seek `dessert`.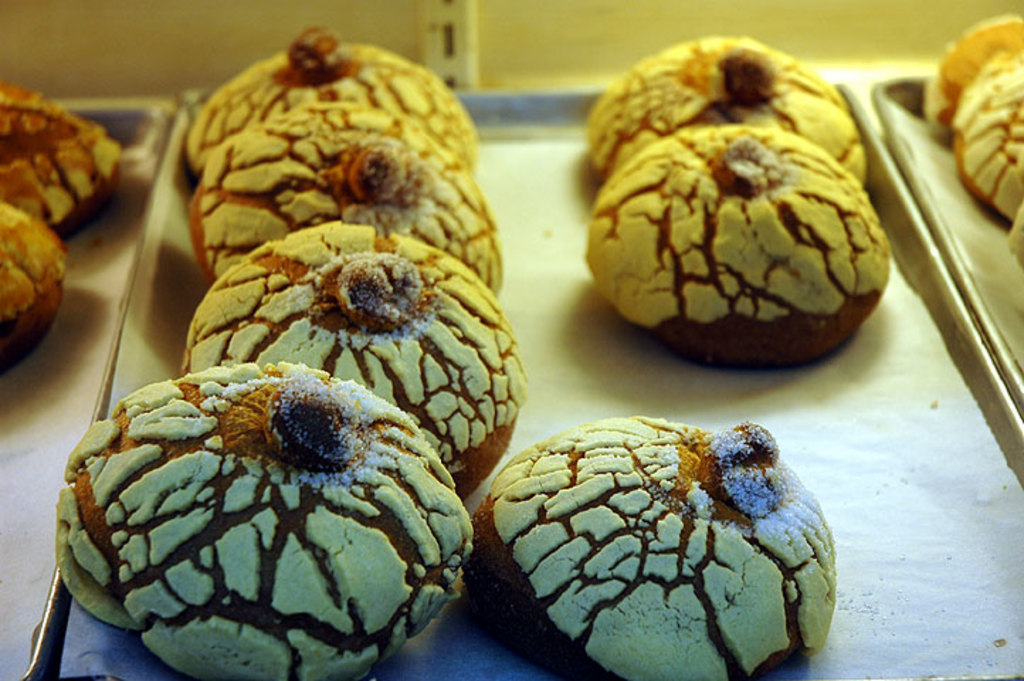
x1=169 y1=228 x2=533 y2=484.
